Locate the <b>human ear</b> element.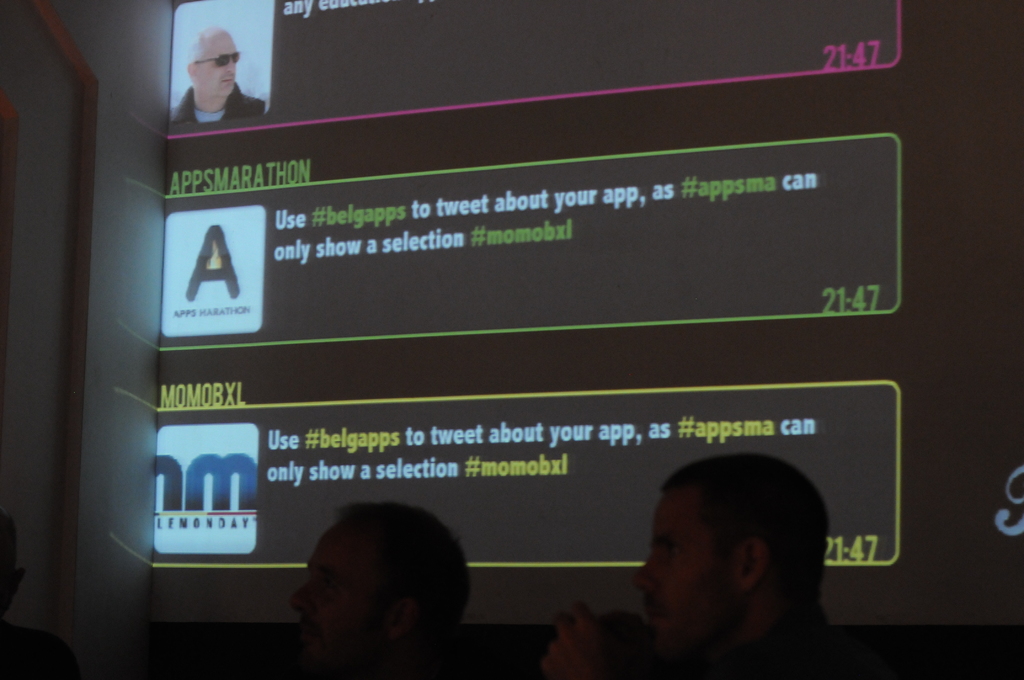
Element bbox: [390,597,413,633].
